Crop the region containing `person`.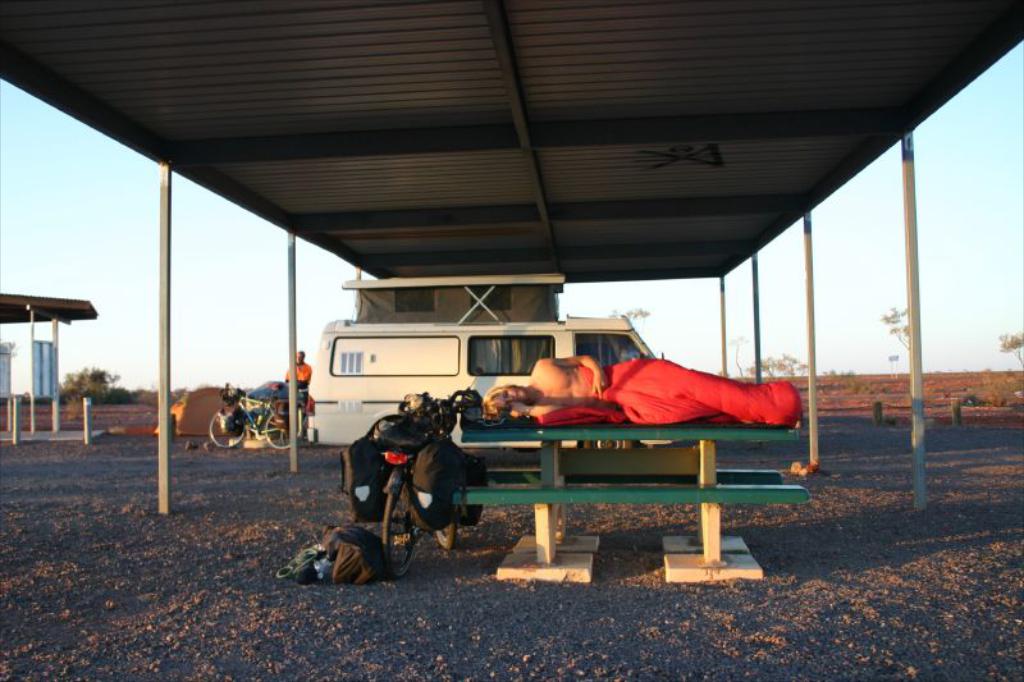
Crop region: <region>481, 349, 803, 430</region>.
